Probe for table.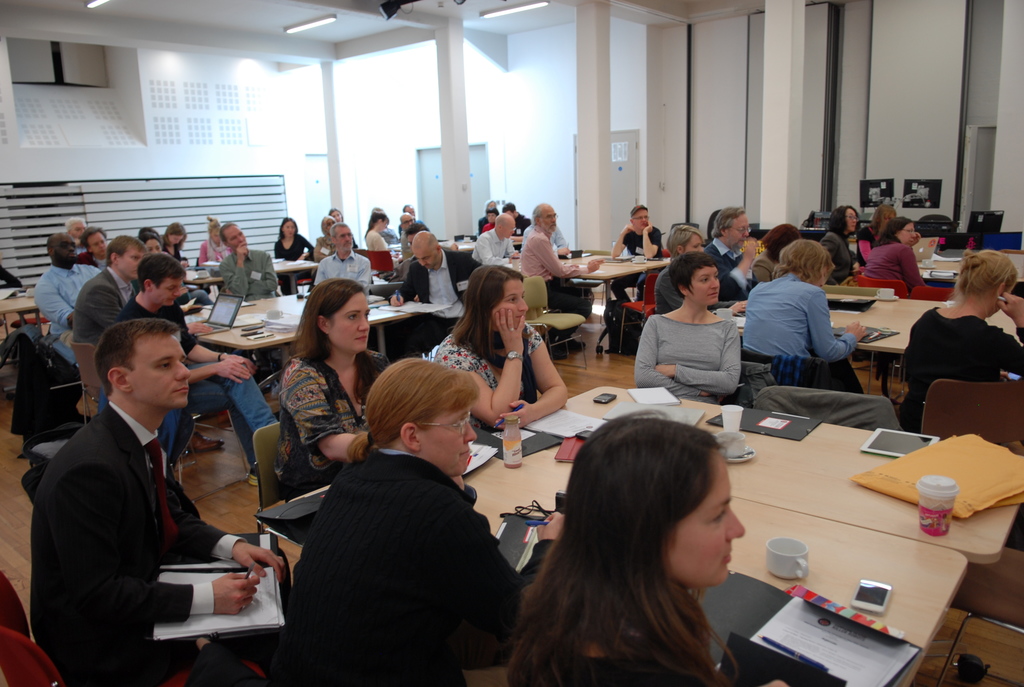
Probe result: left=552, top=250, right=671, bottom=344.
